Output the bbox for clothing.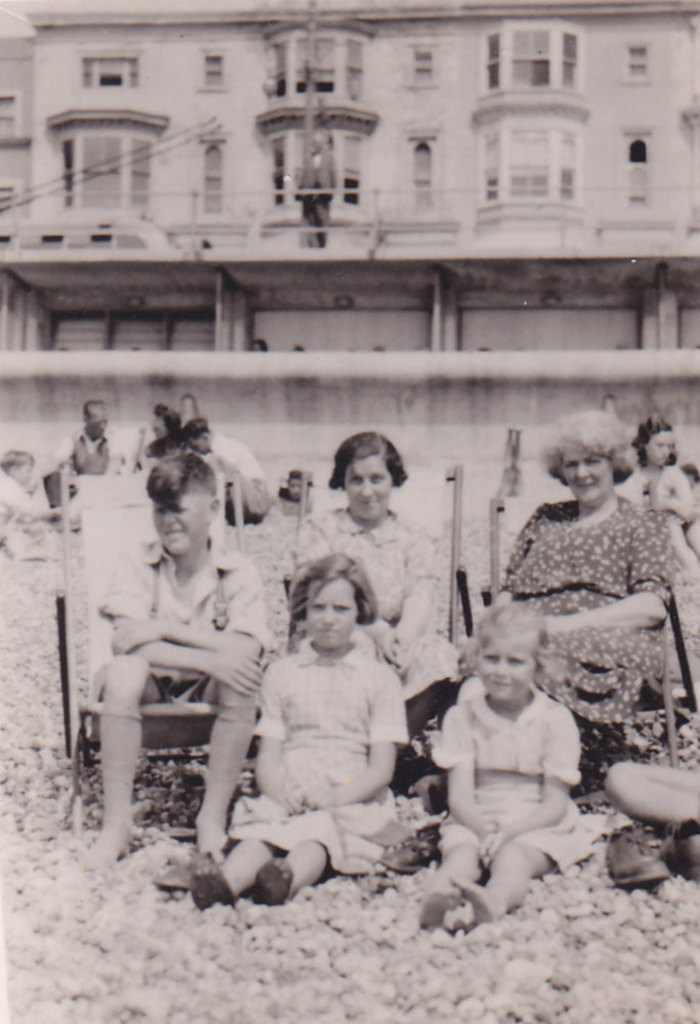
box(306, 516, 451, 689).
